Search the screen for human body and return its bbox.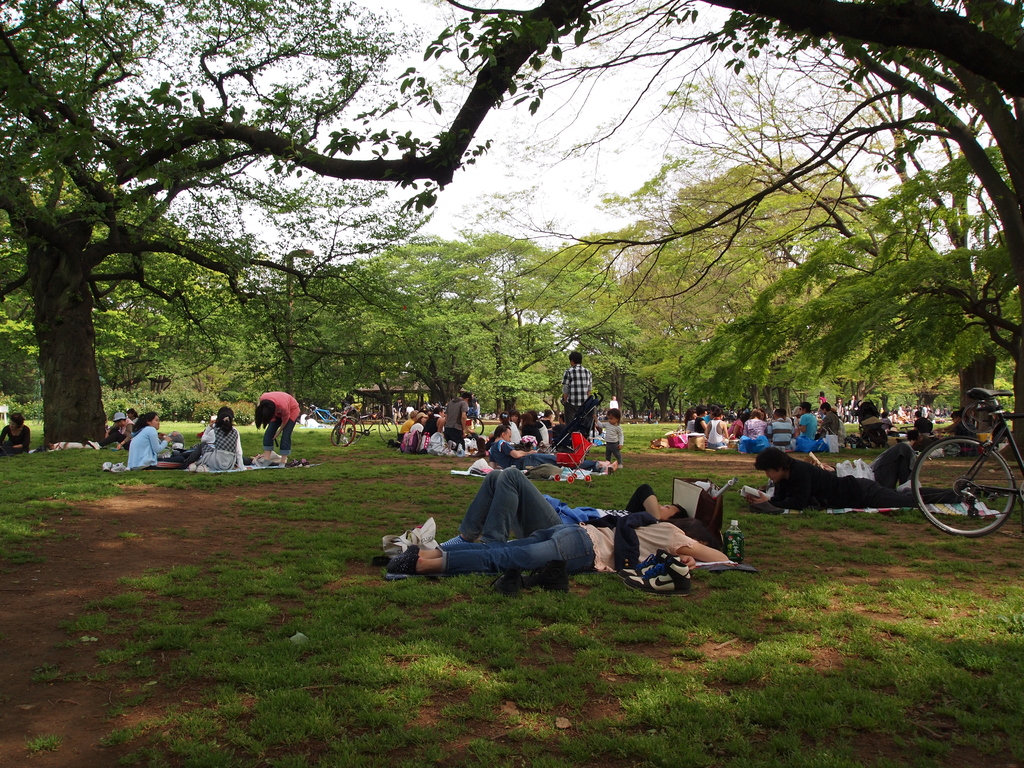
Found: detection(809, 444, 922, 490).
